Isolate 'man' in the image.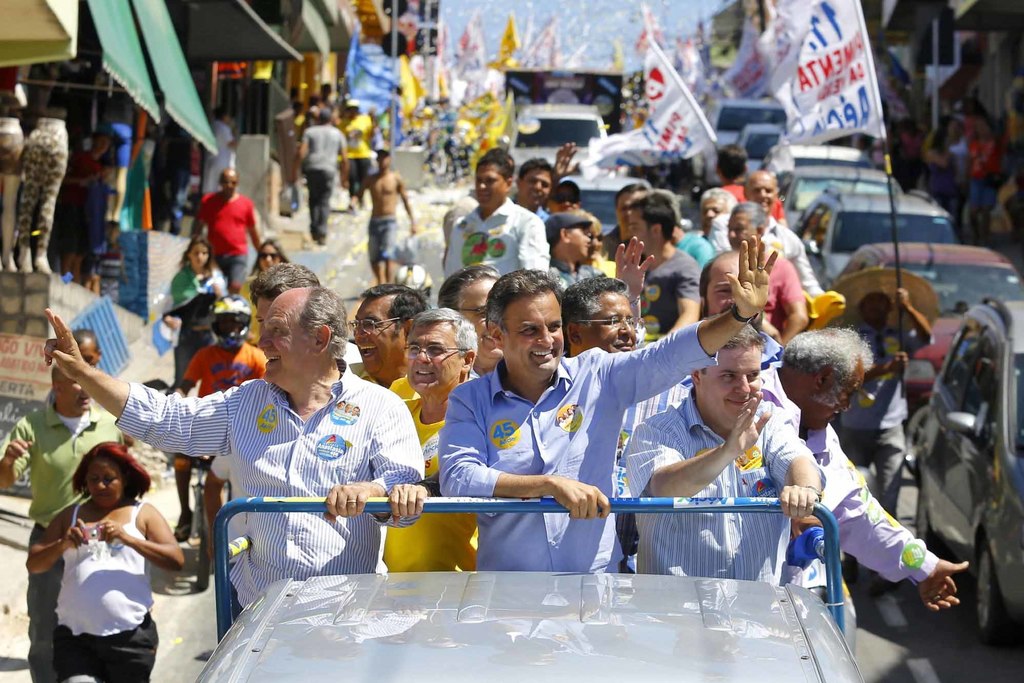
Isolated region: left=378, top=305, right=479, bottom=571.
